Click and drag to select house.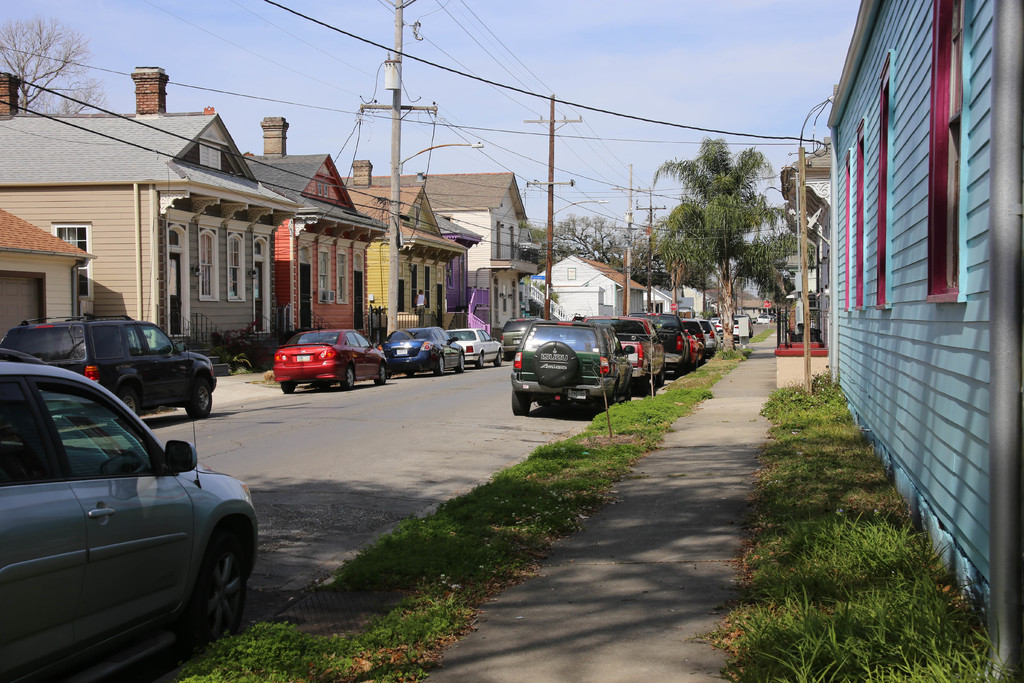
Selection: bbox=[0, 199, 104, 390].
